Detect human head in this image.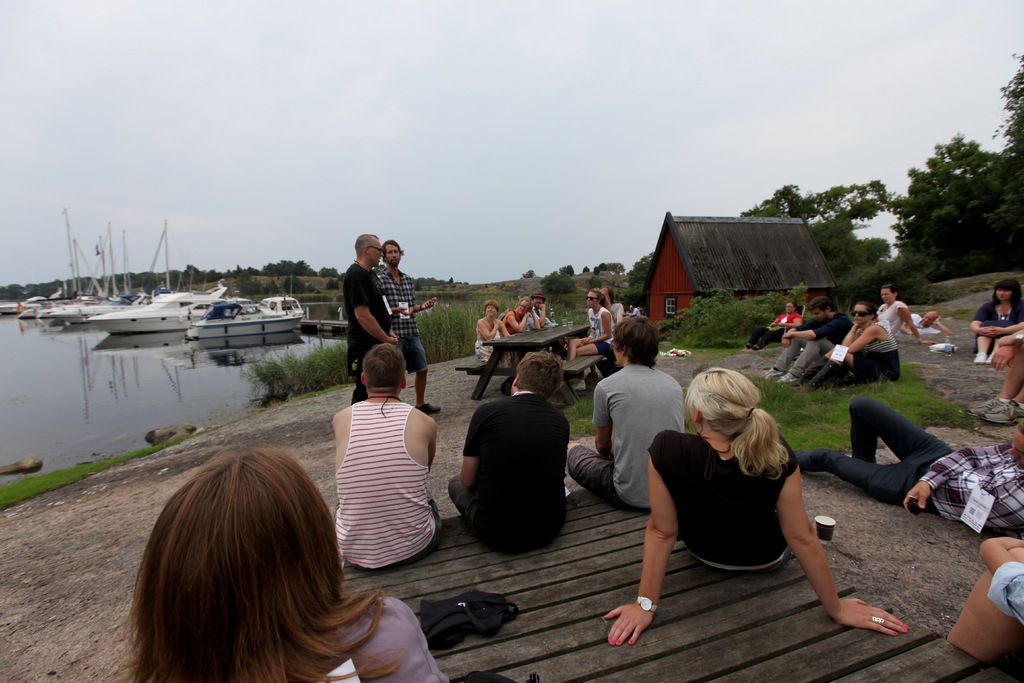
Detection: 586:286:602:309.
